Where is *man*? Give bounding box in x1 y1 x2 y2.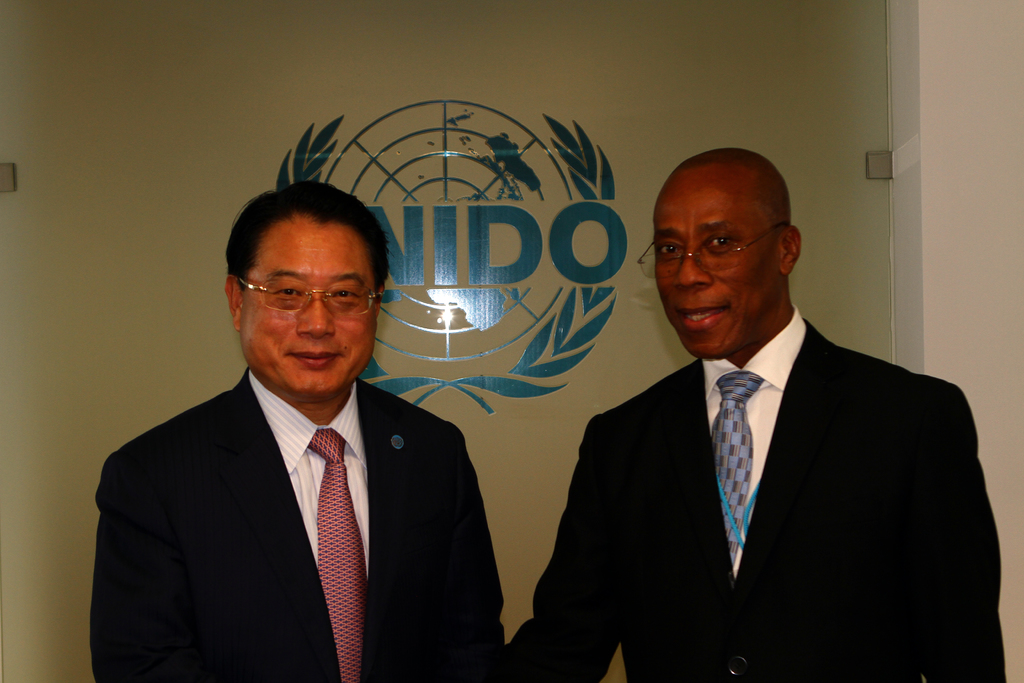
86 192 523 681.
